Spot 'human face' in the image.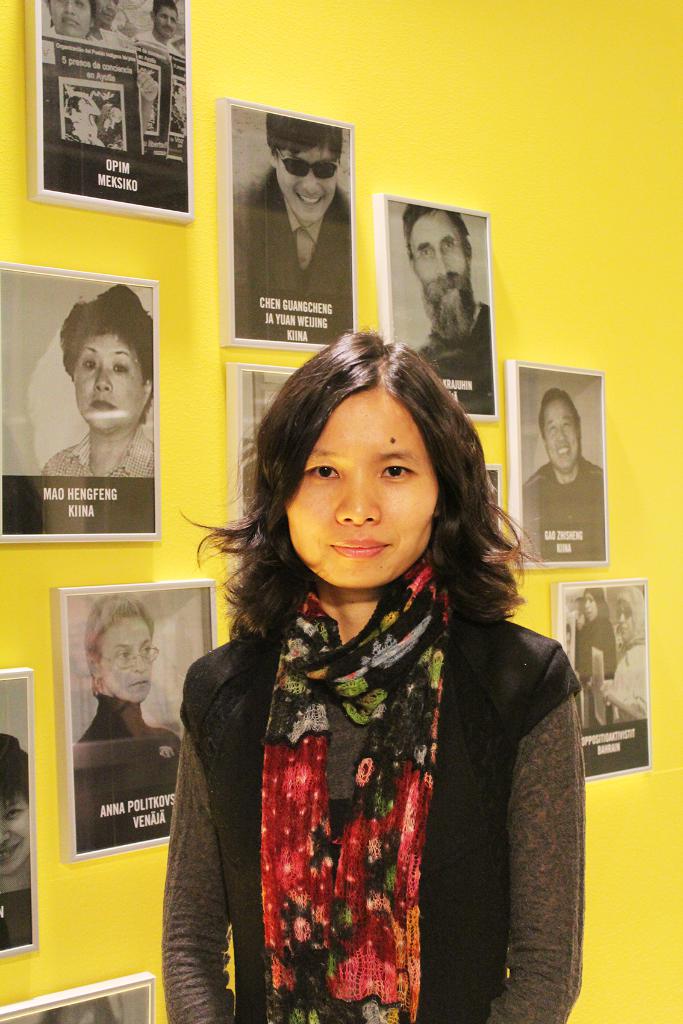
'human face' found at x1=99, y1=622, x2=157, y2=705.
